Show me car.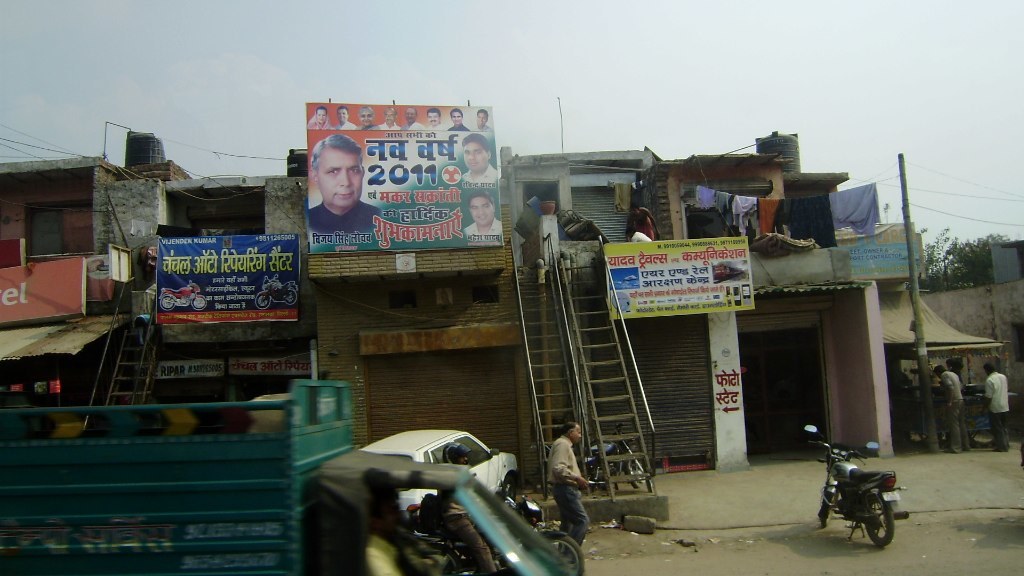
car is here: crop(360, 428, 519, 519).
